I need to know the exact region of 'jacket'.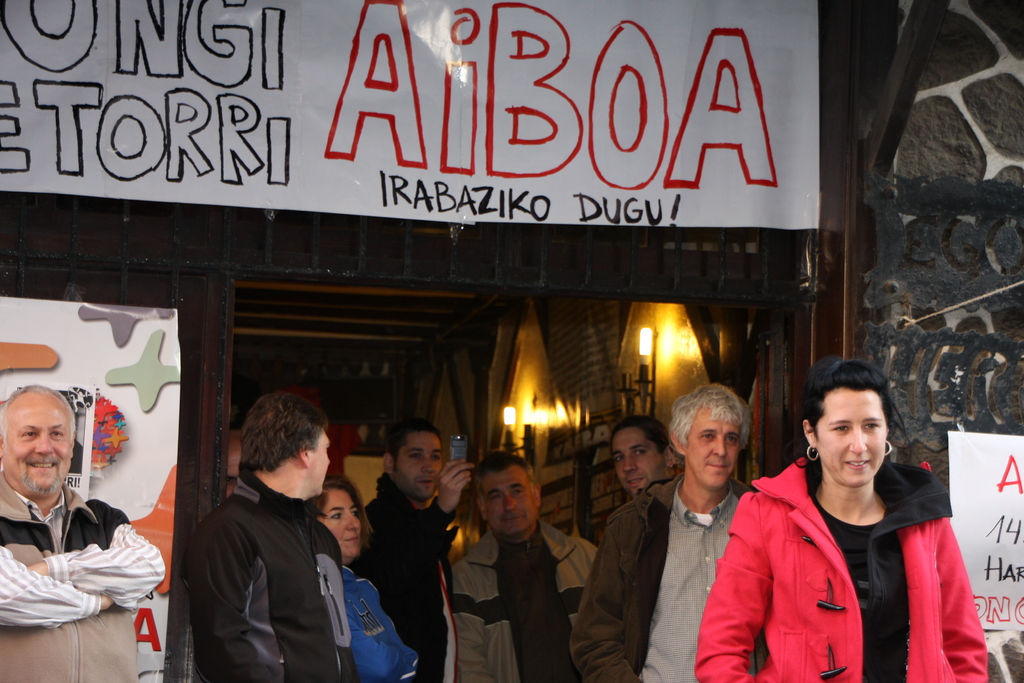
Region: left=0, top=477, right=164, bottom=682.
